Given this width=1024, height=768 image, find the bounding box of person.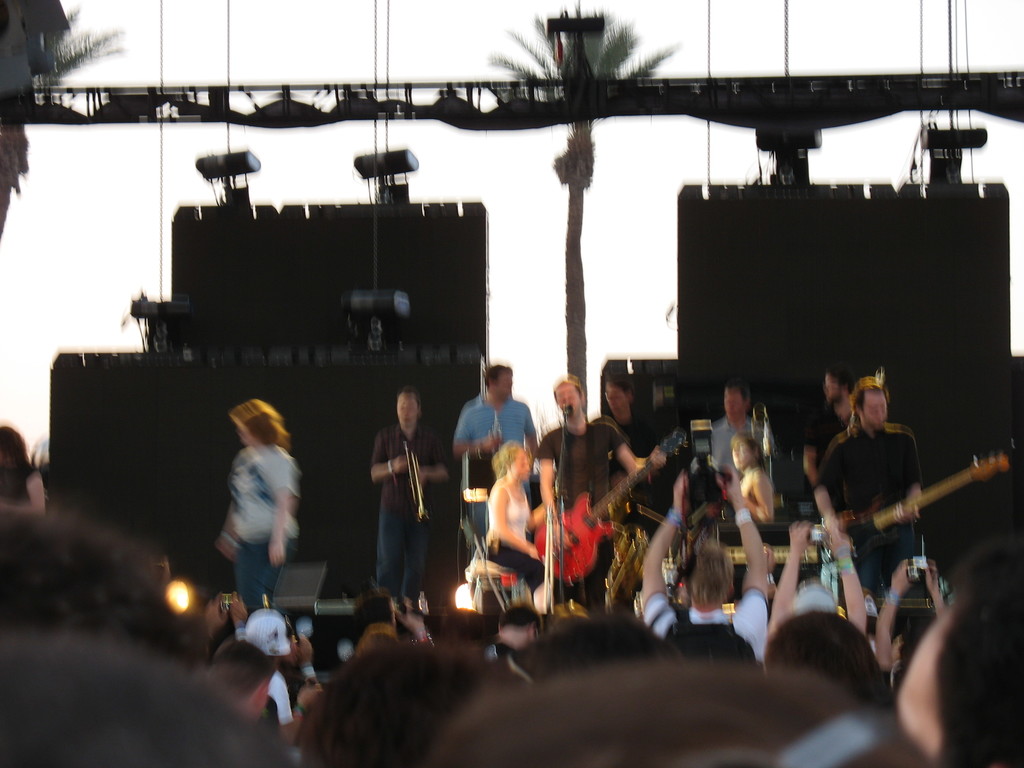
bbox(712, 374, 780, 479).
